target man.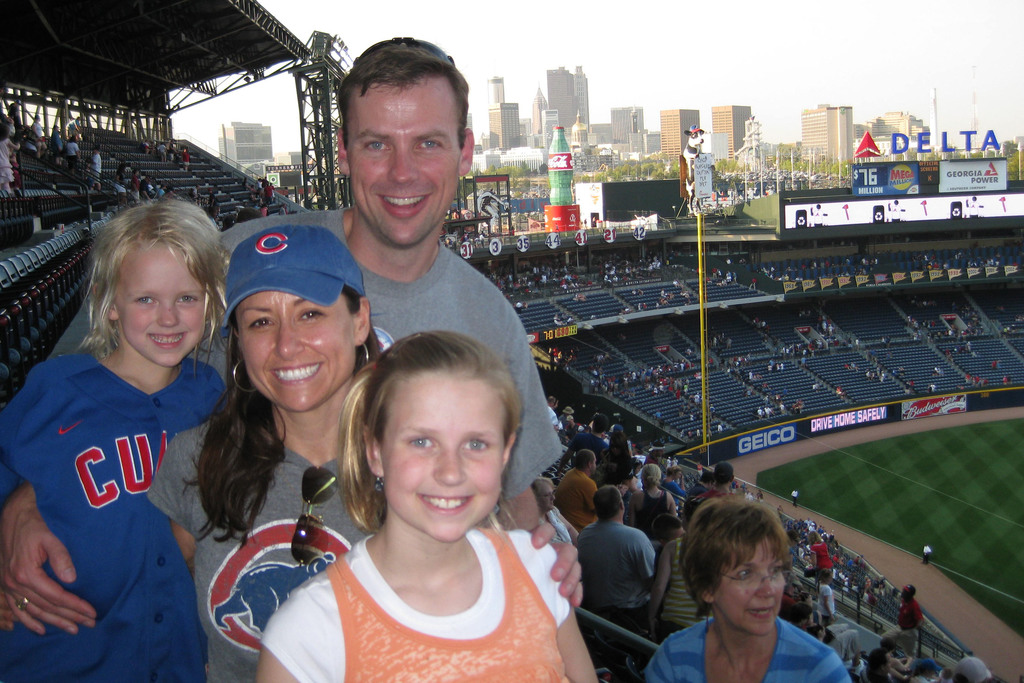
Target region: crop(688, 470, 713, 493).
